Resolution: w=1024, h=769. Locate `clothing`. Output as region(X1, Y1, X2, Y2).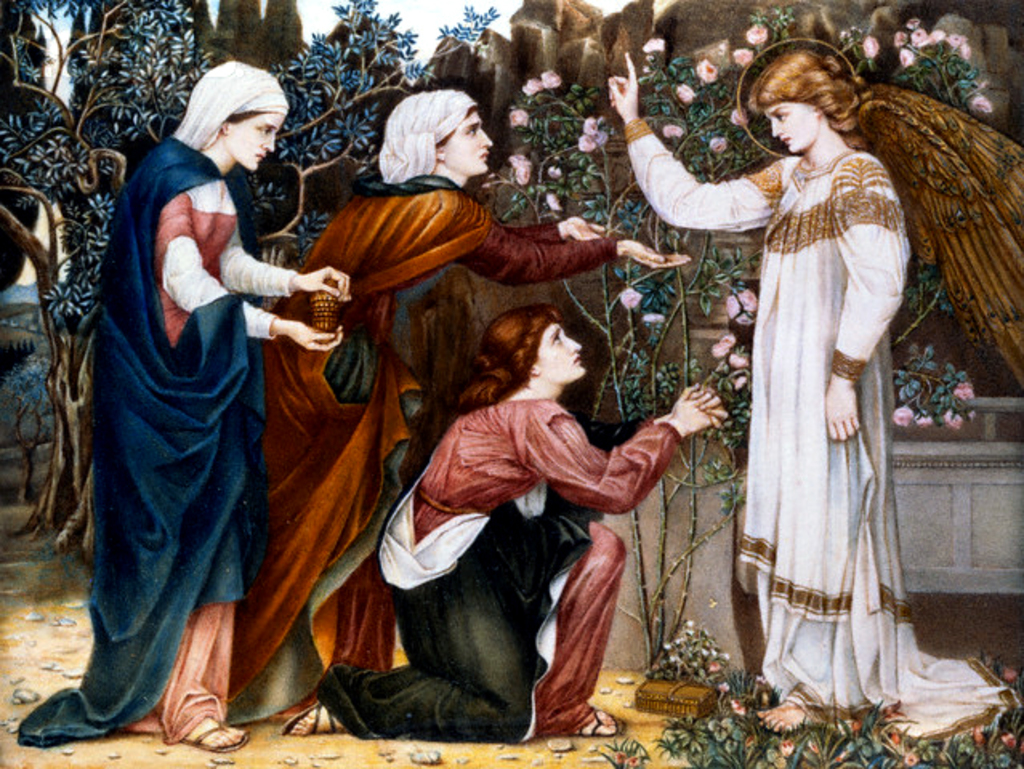
region(321, 393, 686, 745).
